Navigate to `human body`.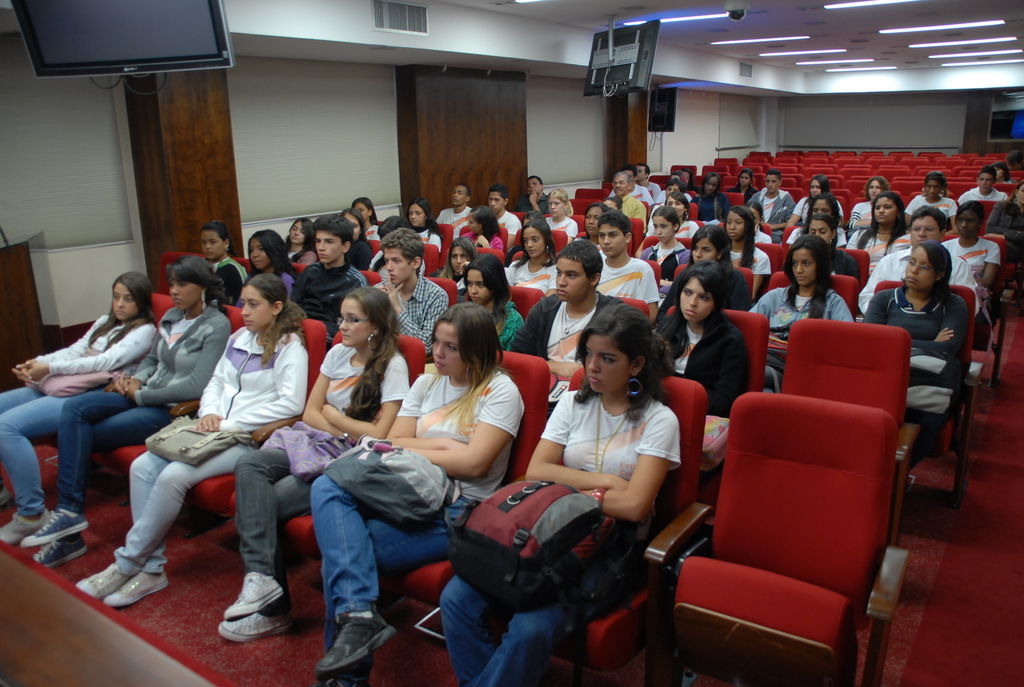
Navigation target: BBox(727, 168, 756, 197).
